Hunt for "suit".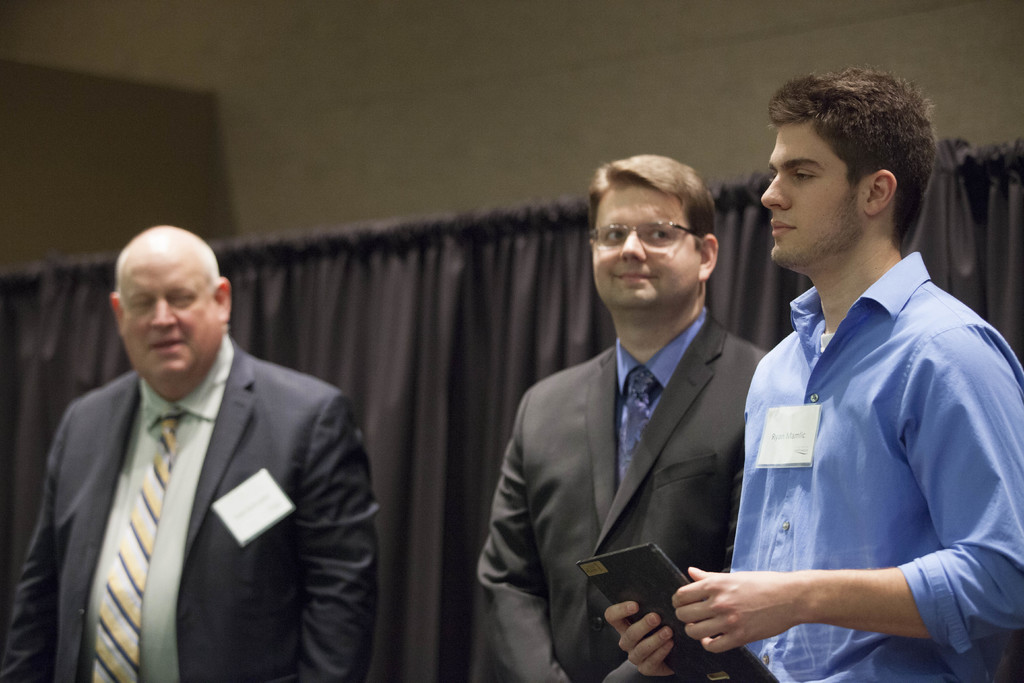
Hunted down at <region>24, 260, 391, 670</region>.
